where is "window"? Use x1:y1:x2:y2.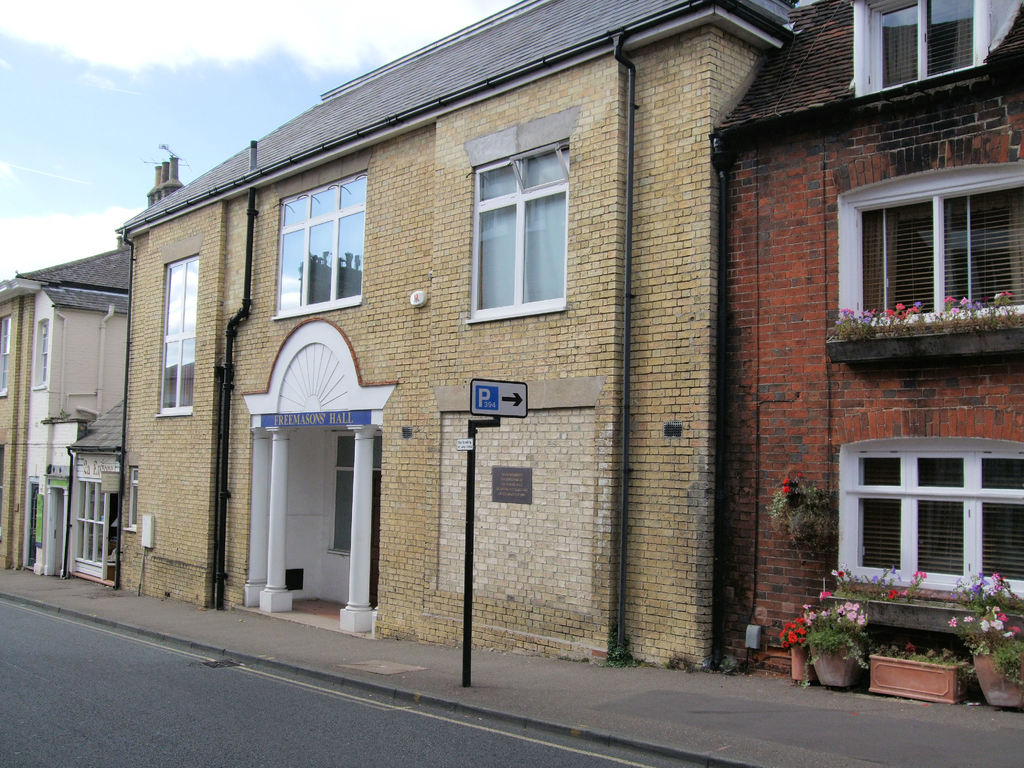
457:105:582:327.
